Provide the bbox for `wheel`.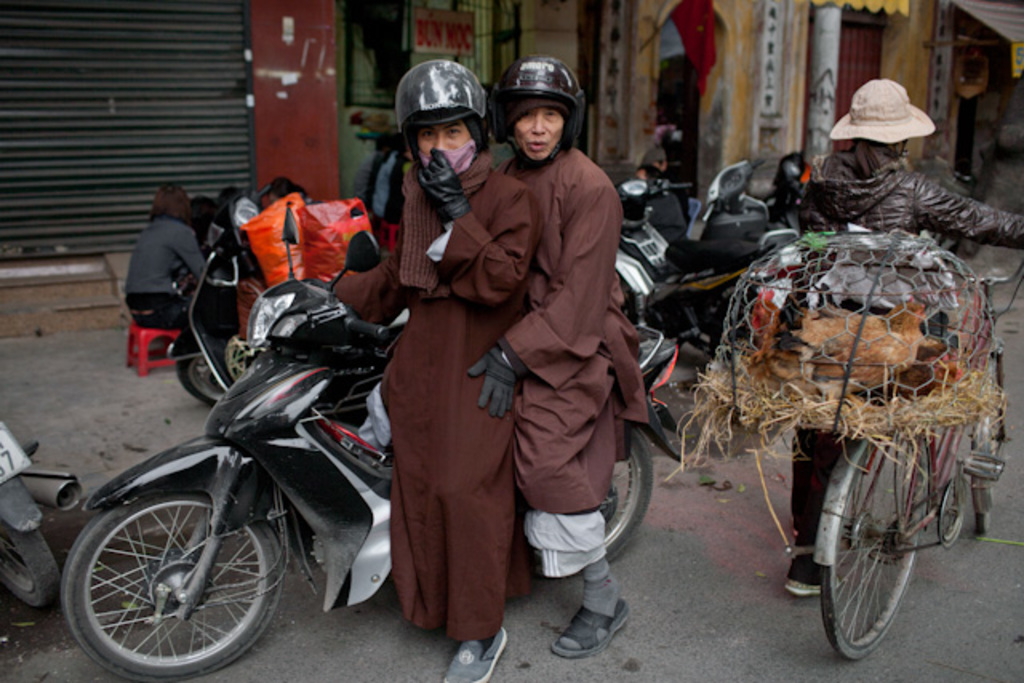
{"left": 178, "top": 355, "right": 224, "bottom": 401}.
